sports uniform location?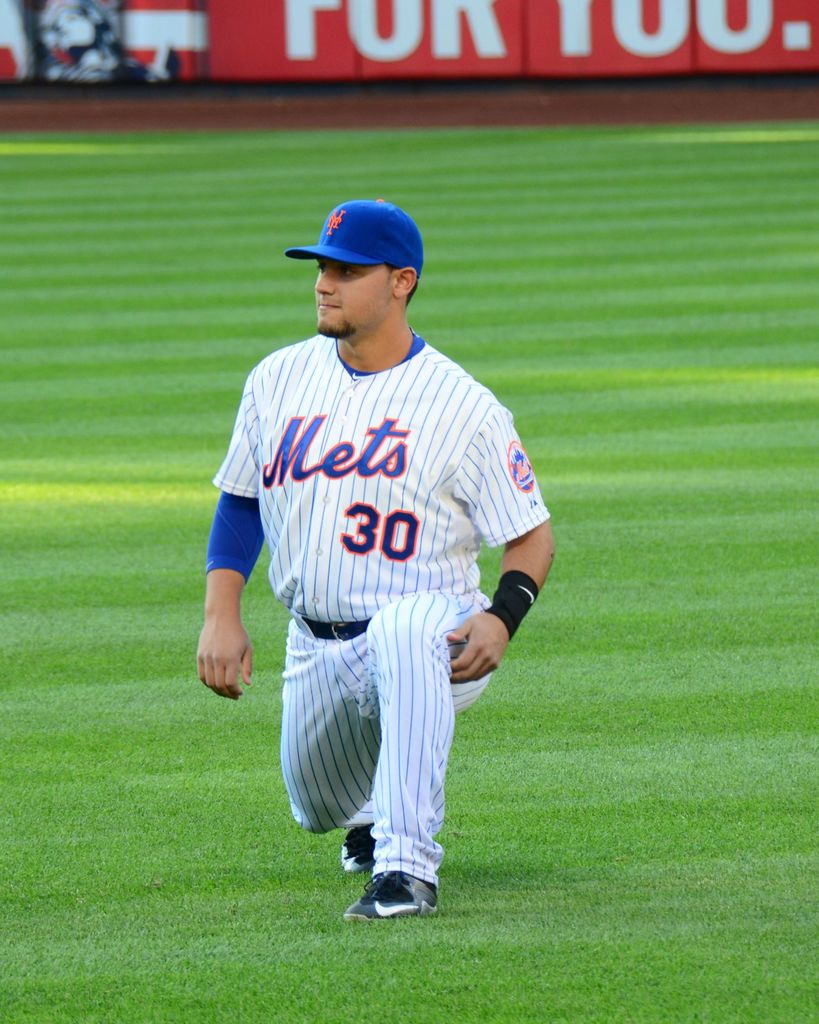
bbox(184, 203, 569, 916)
